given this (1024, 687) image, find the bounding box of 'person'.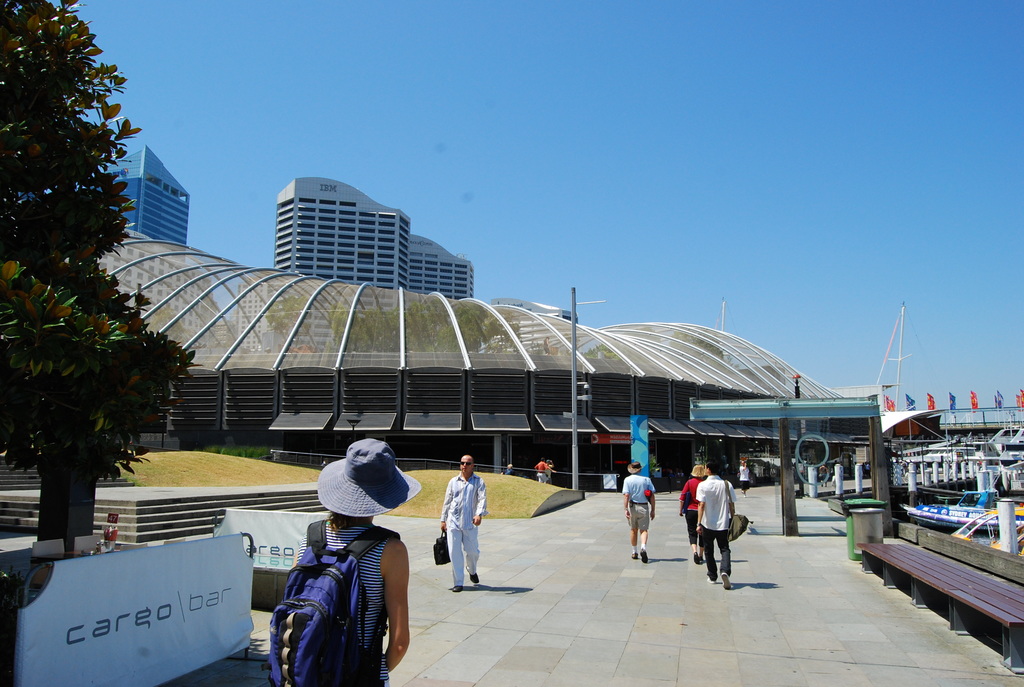
locate(297, 437, 412, 683).
